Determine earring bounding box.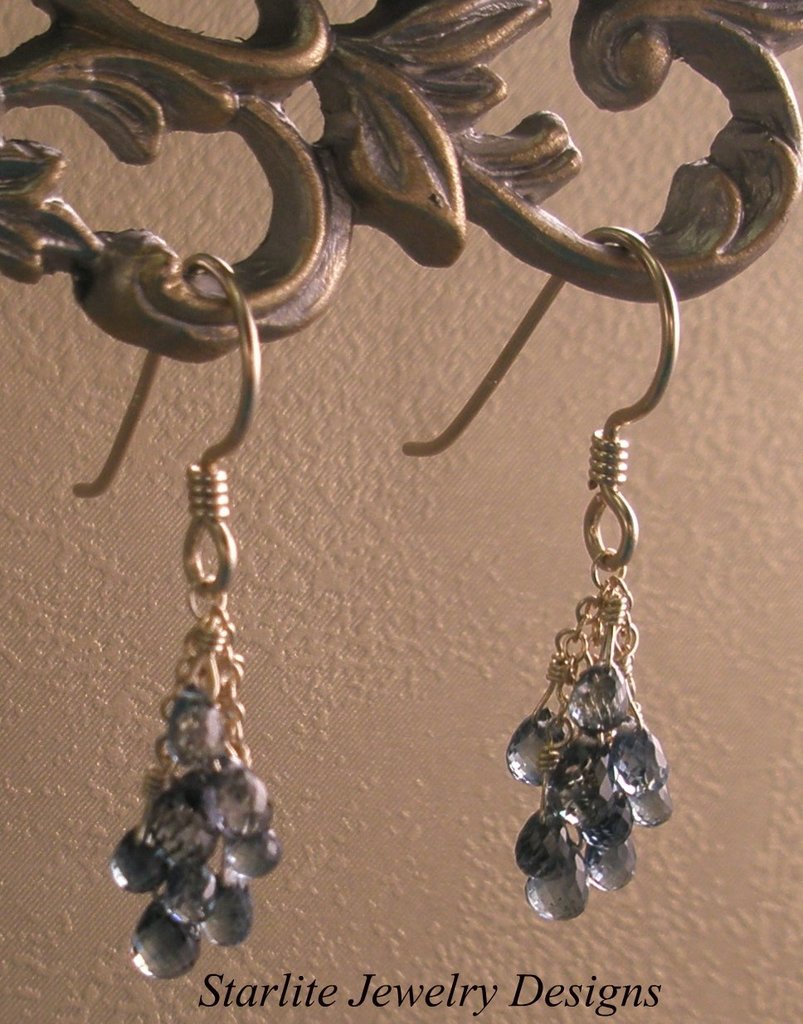
Determined: (400, 218, 674, 923).
